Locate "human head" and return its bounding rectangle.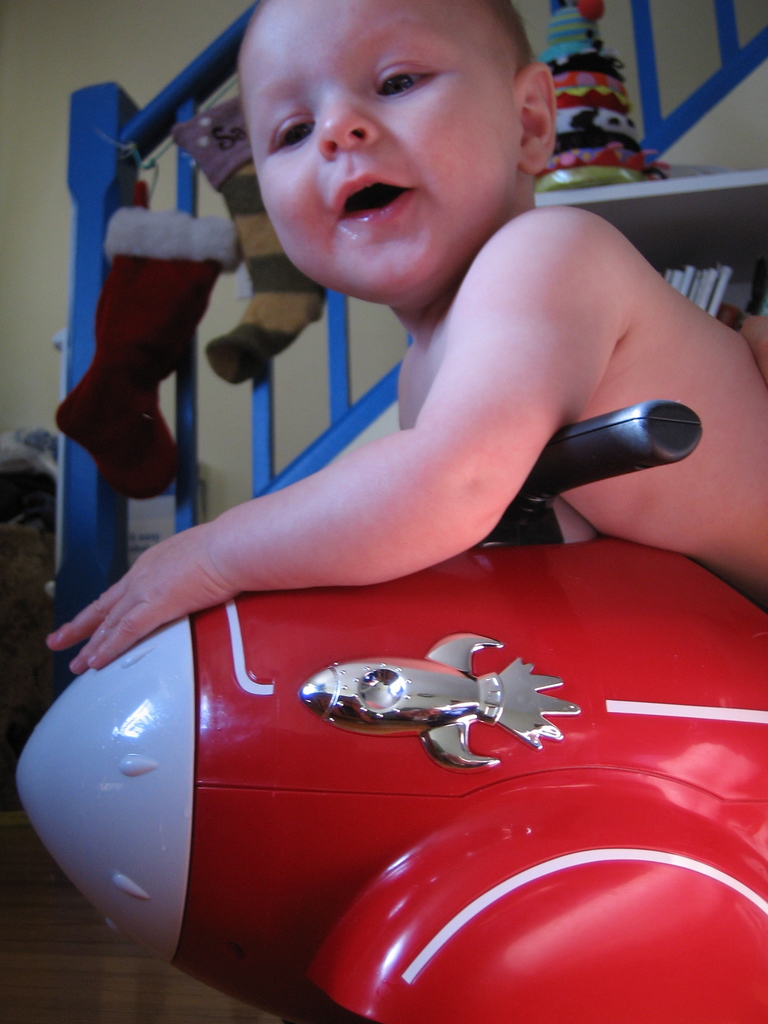
(x1=245, y1=5, x2=548, y2=228).
